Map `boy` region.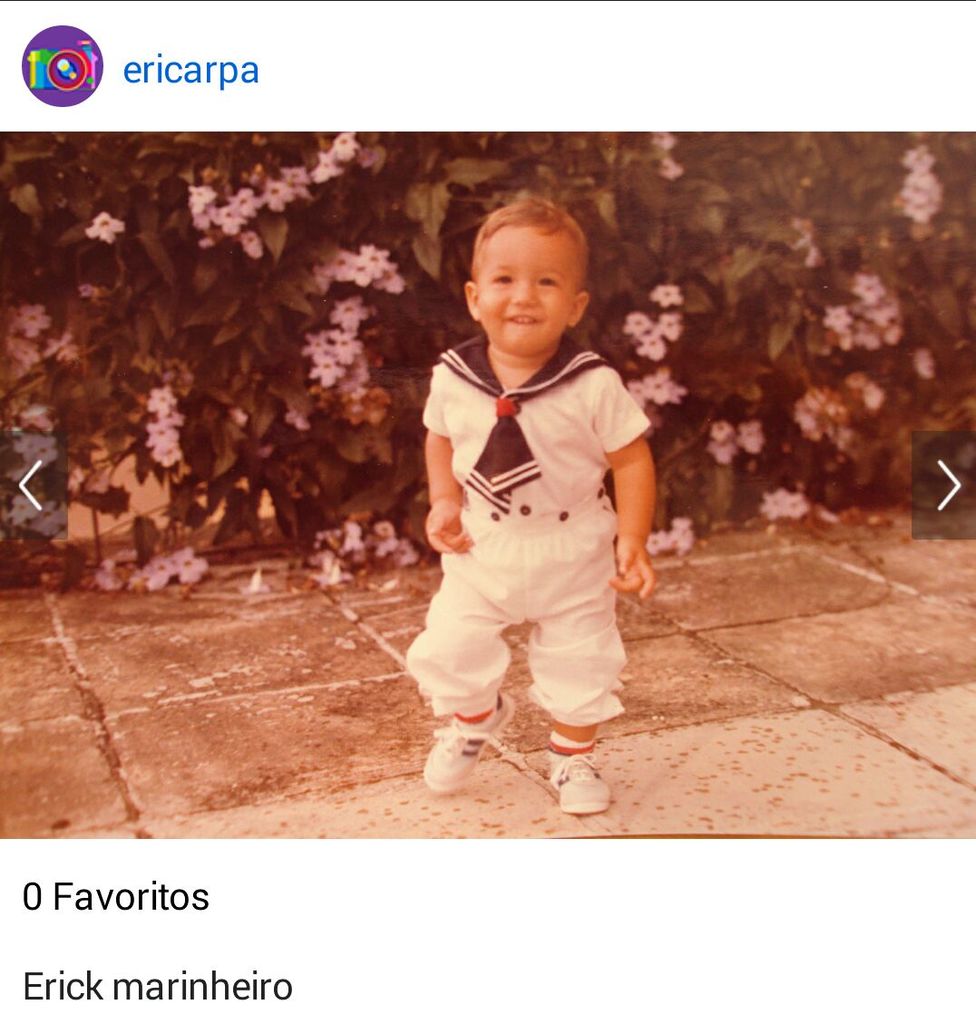
Mapped to pyautogui.locateOnScreen(395, 190, 655, 824).
